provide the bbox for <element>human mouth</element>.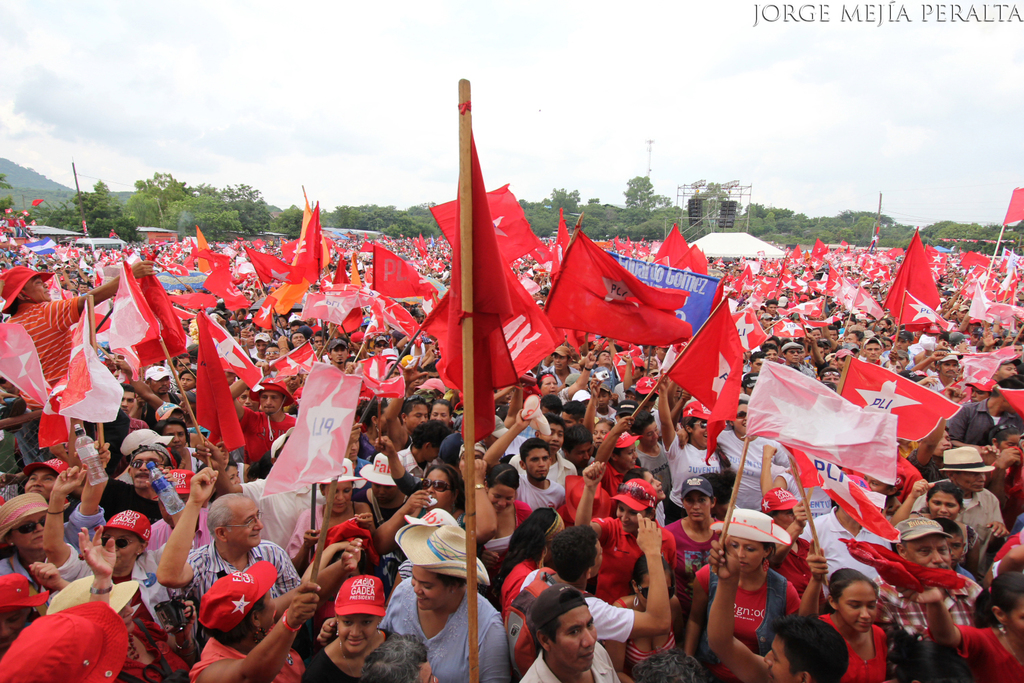
detection(251, 530, 258, 538).
